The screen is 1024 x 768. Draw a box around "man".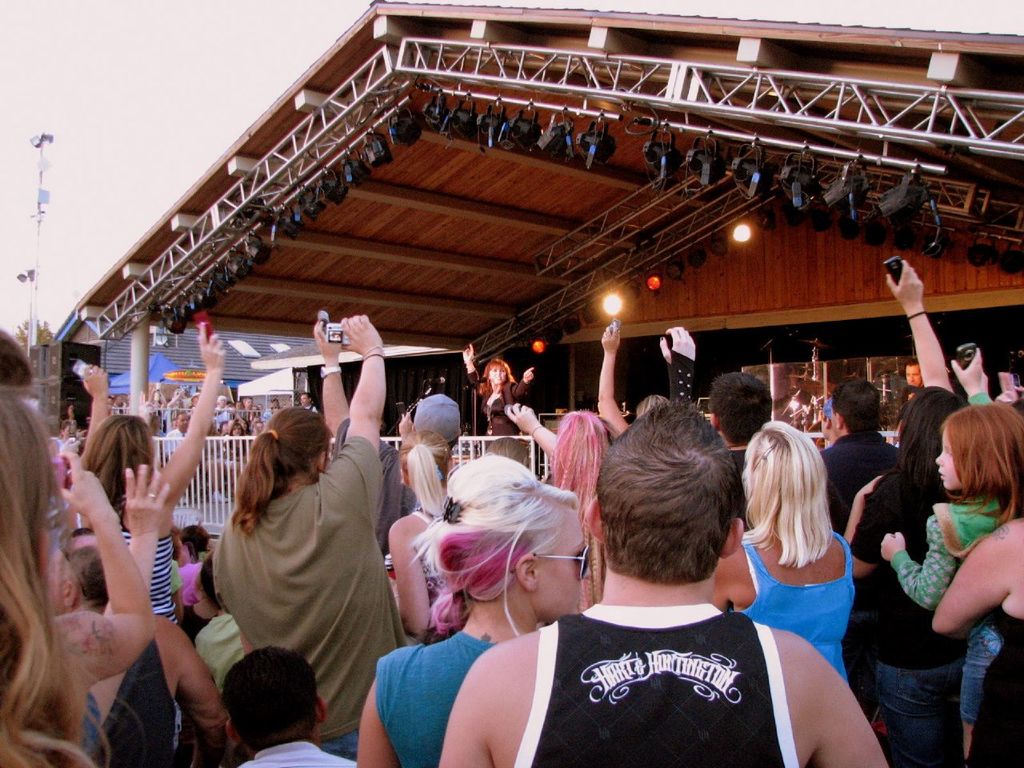
box(294, 392, 310, 410).
